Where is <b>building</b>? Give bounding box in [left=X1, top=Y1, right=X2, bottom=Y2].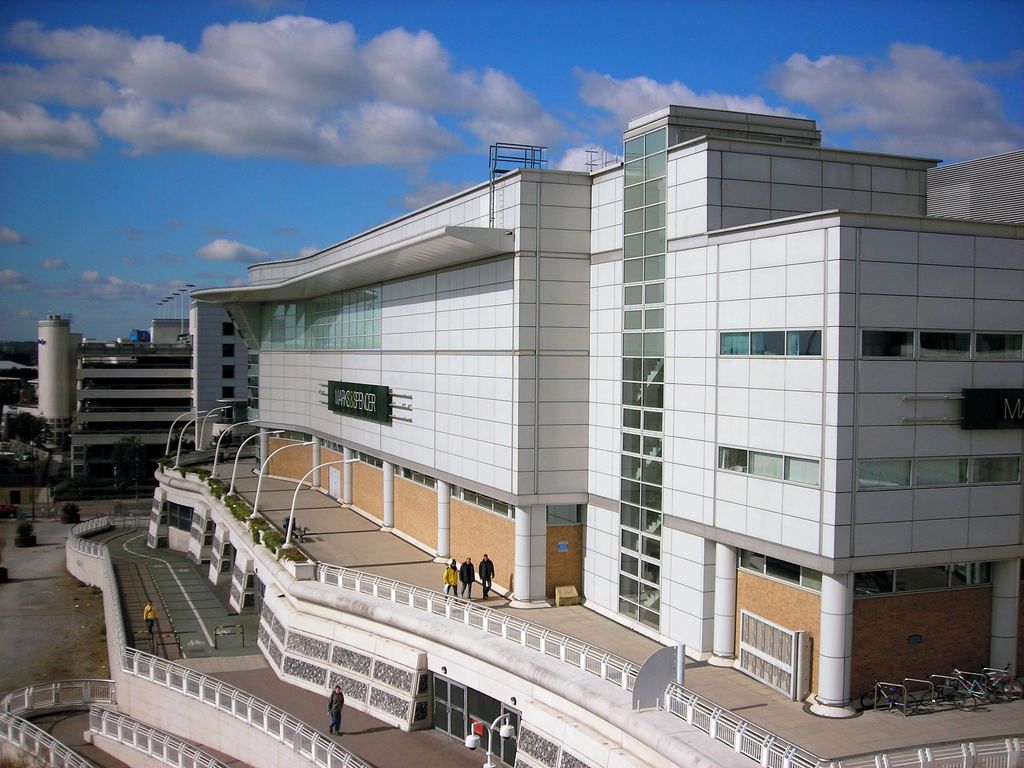
[left=35, top=321, right=260, bottom=472].
